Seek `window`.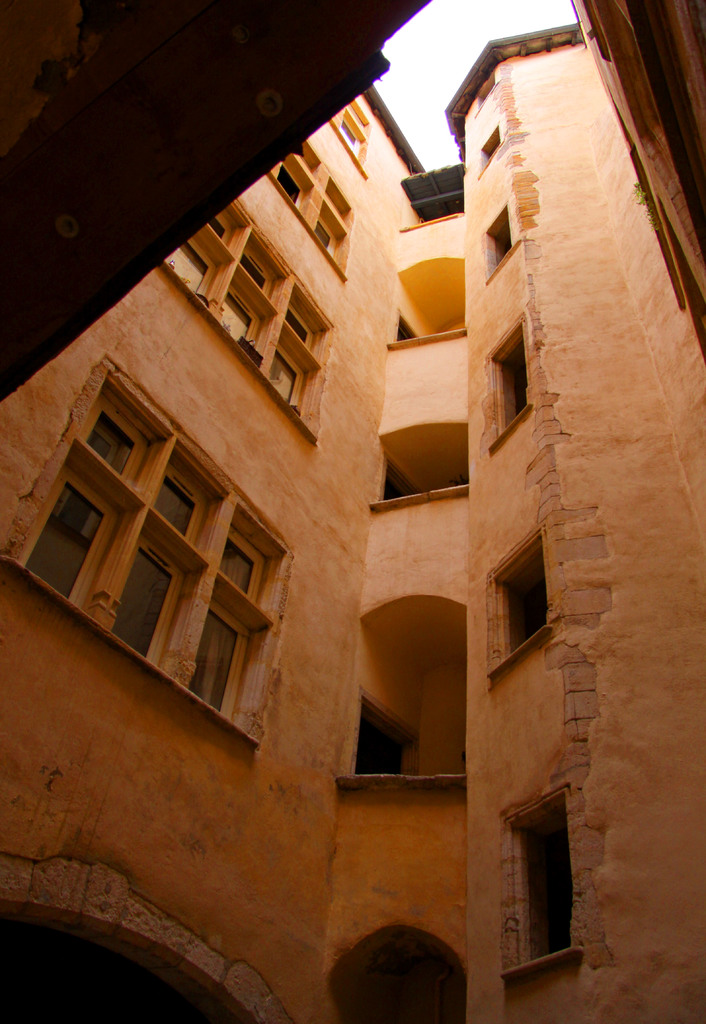
(x1=492, y1=787, x2=577, y2=997).
